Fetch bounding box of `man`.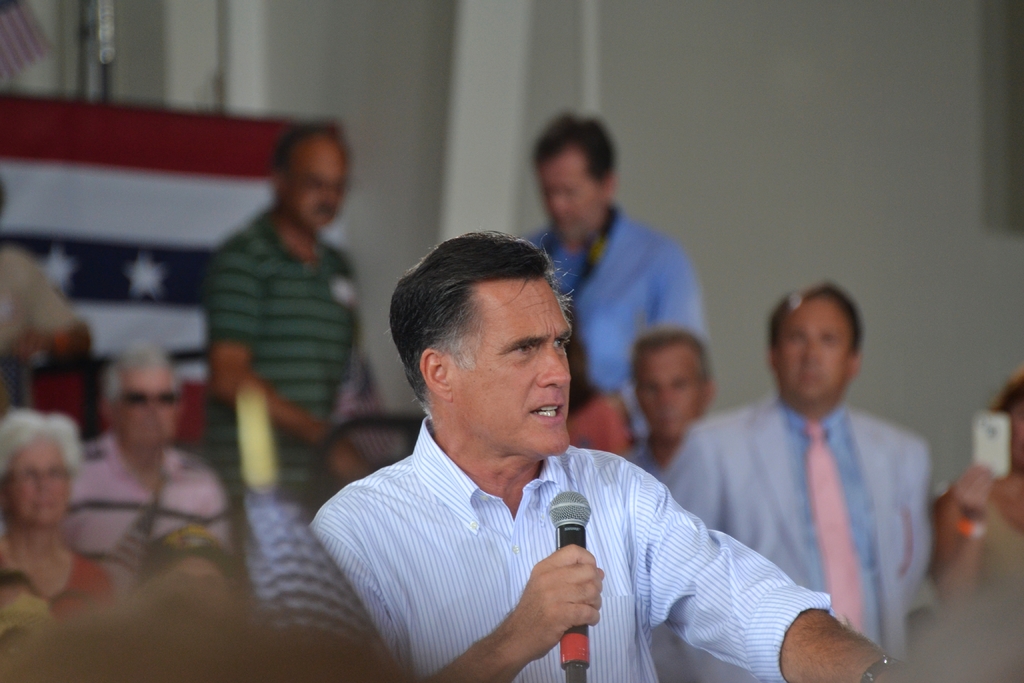
Bbox: x1=204 y1=115 x2=384 y2=504.
